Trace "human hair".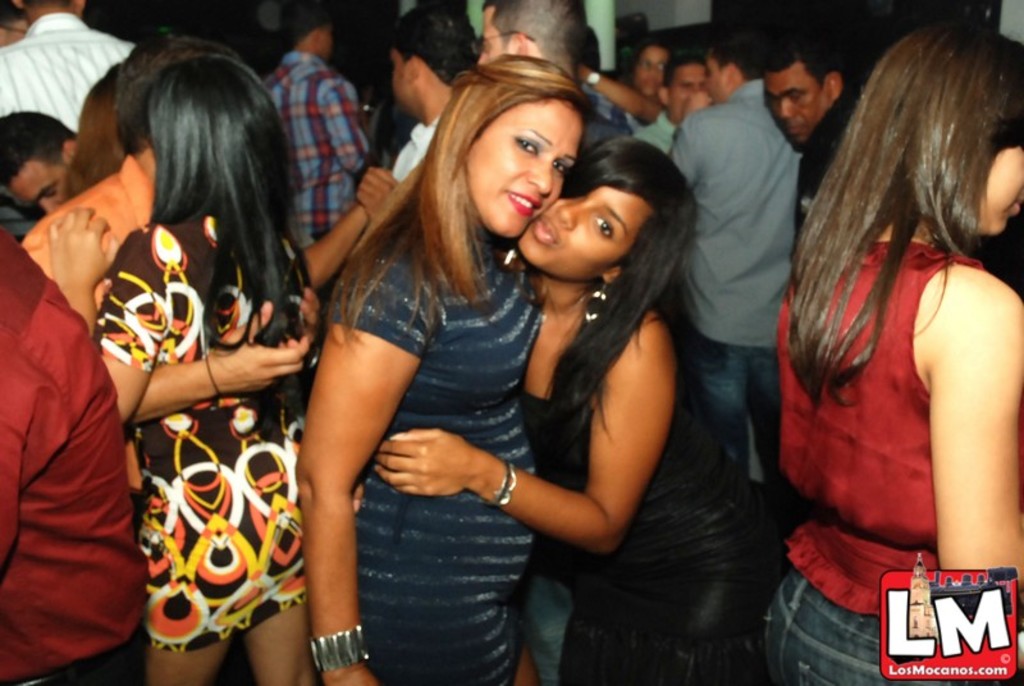
Traced to box=[288, 4, 335, 51].
